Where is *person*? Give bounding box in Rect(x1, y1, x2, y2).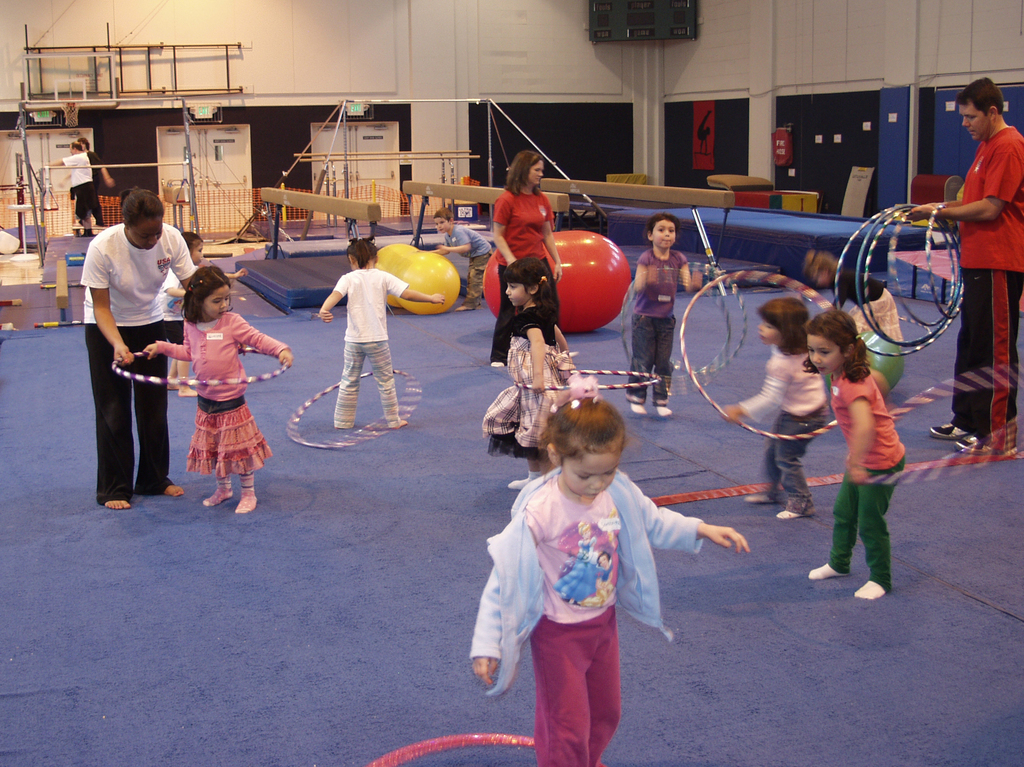
Rect(79, 167, 184, 515).
